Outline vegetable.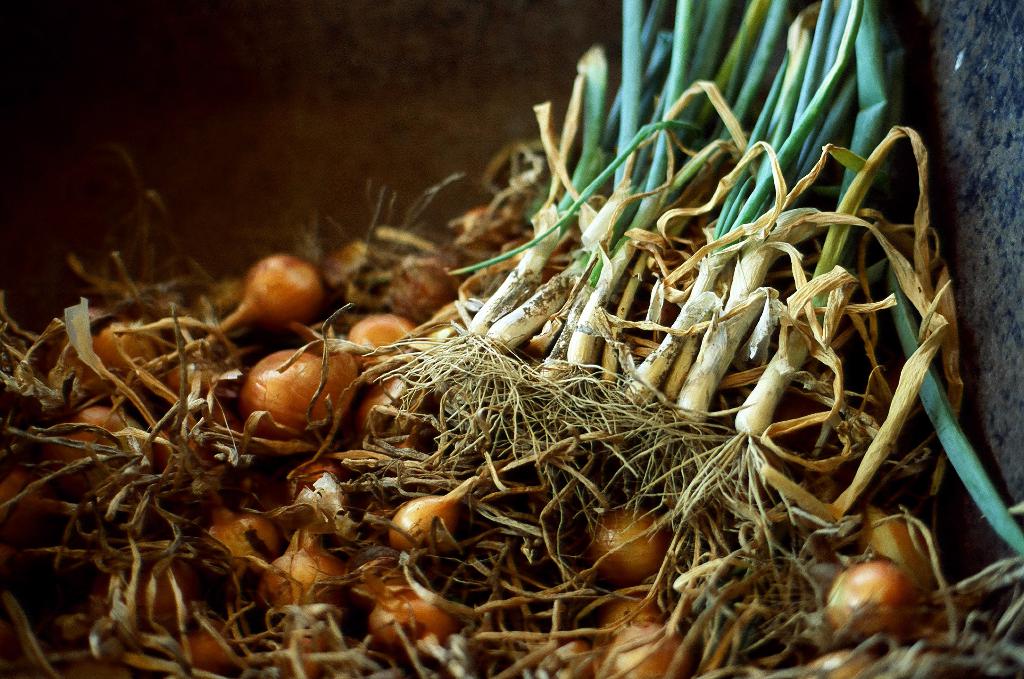
Outline: 586 595 694 678.
